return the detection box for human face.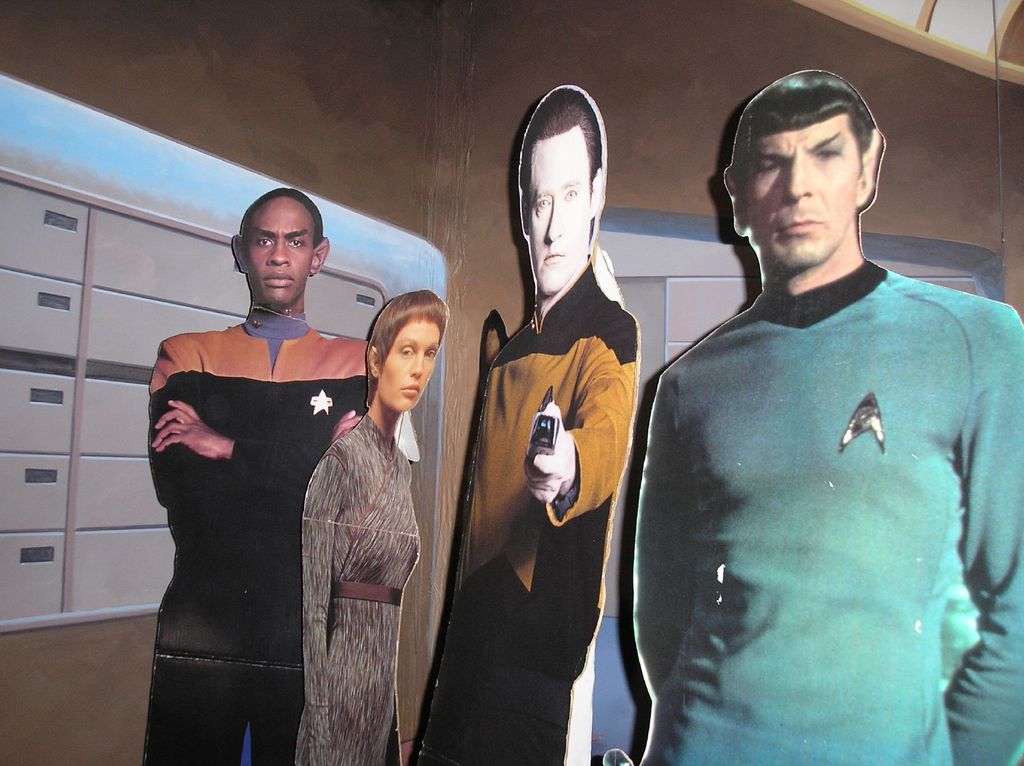
detection(526, 122, 586, 298).
